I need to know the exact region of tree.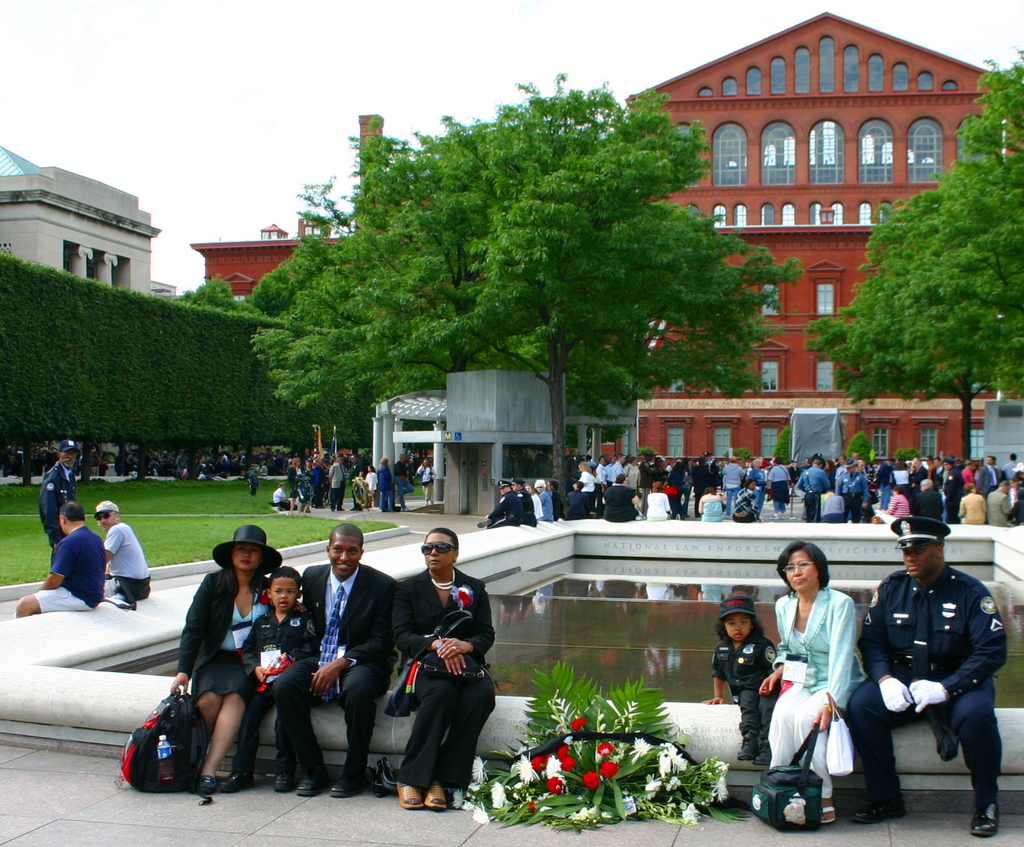
Region: crop(849, 430, 870, 472).
